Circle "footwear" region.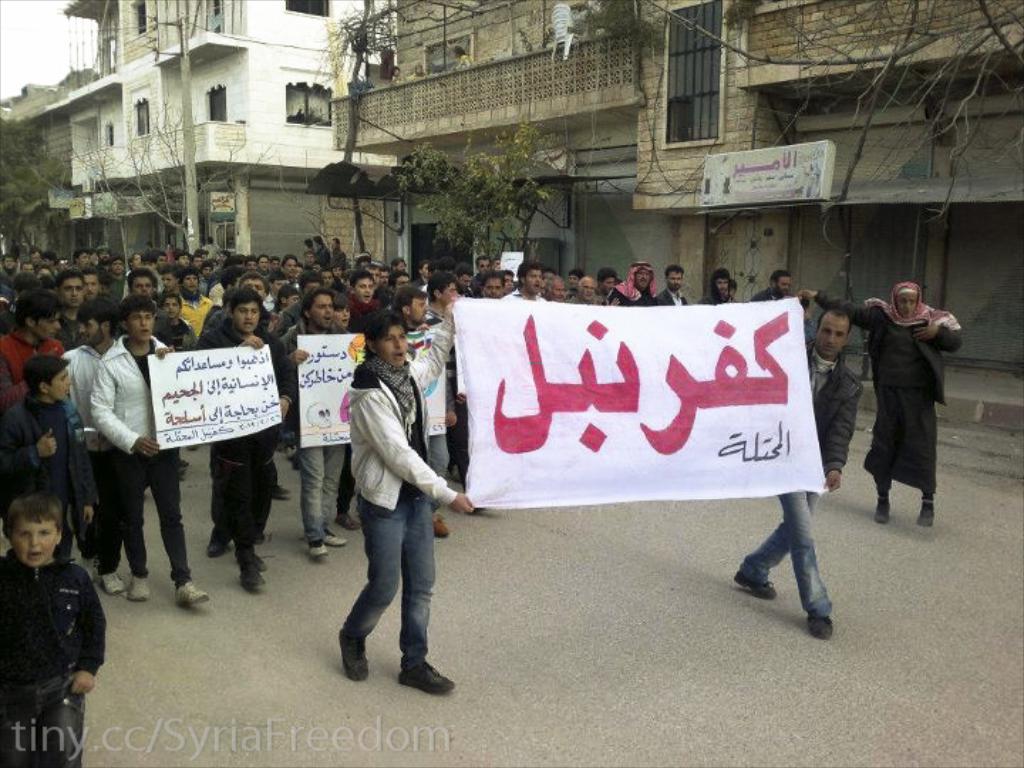
Region: {"left": 809, "top": 610, "right": 838, "bottom": 641}.
